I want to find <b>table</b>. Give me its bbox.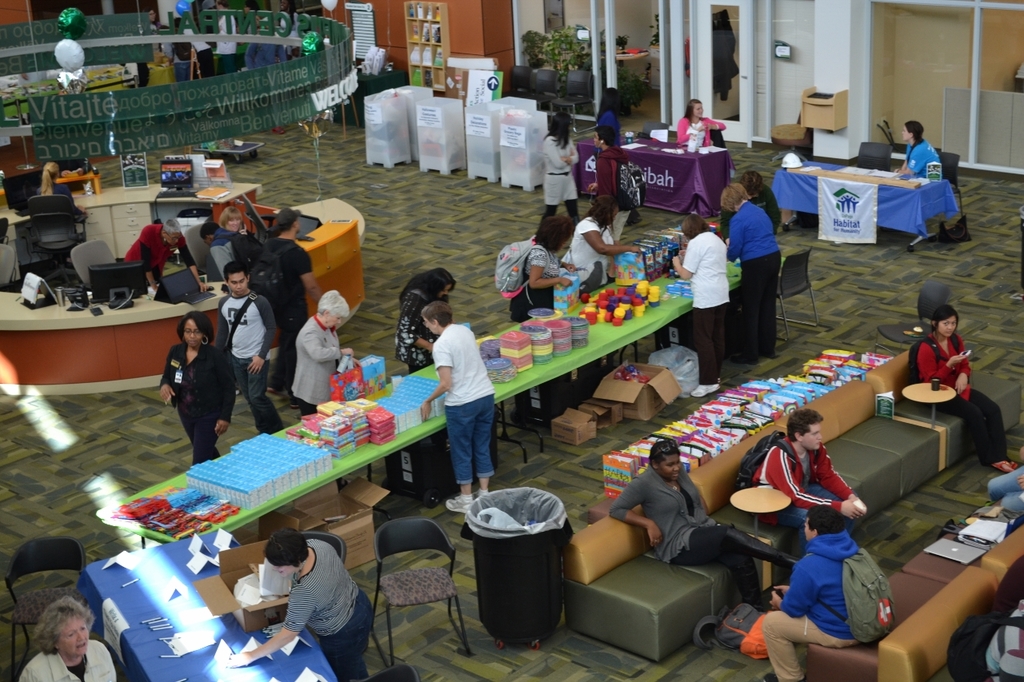
x1=303, y1=361, x2=530, y2=514.
